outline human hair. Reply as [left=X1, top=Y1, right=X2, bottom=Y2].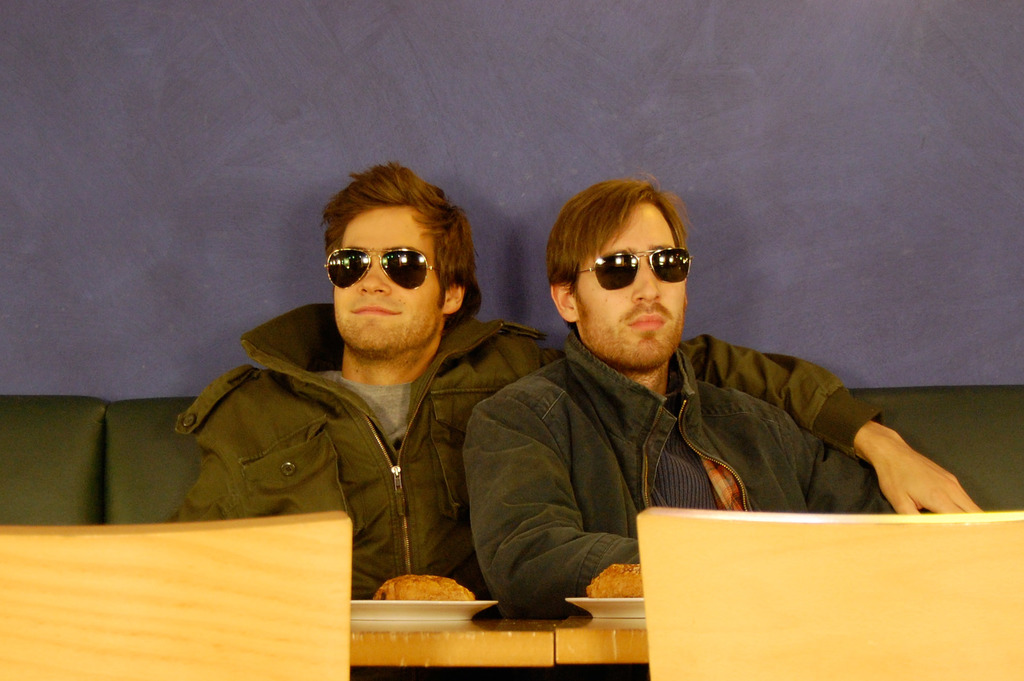
[left=547, top=176, right=708, bottom=331].
